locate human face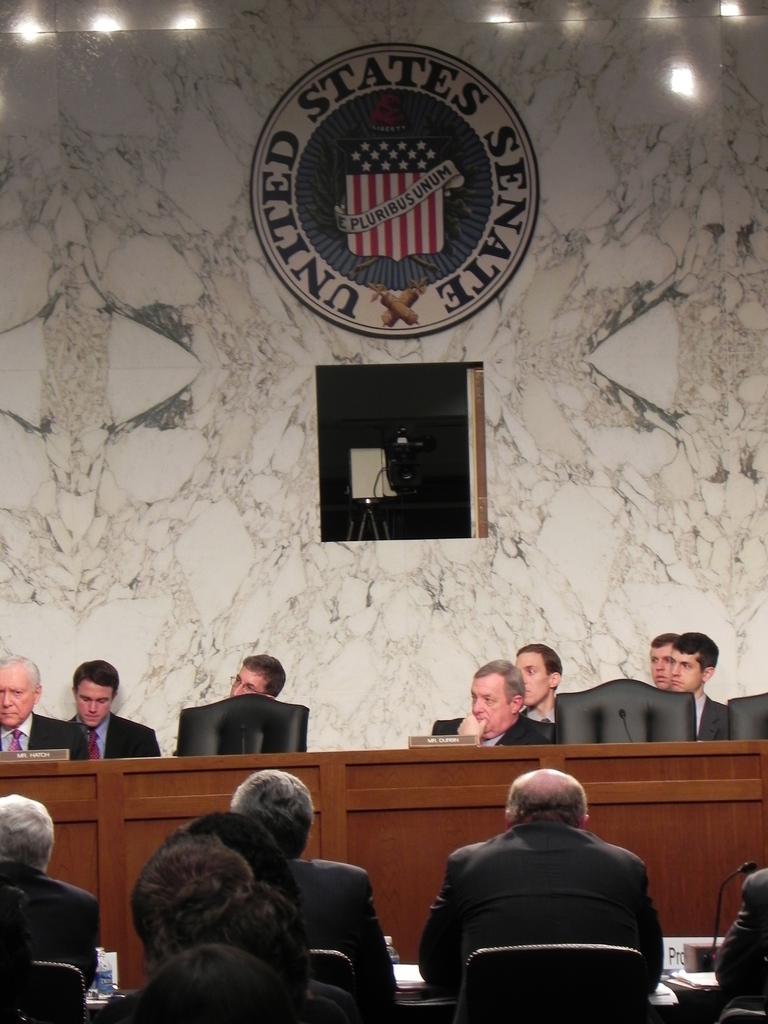
locate(516, 650, 551, 710)
